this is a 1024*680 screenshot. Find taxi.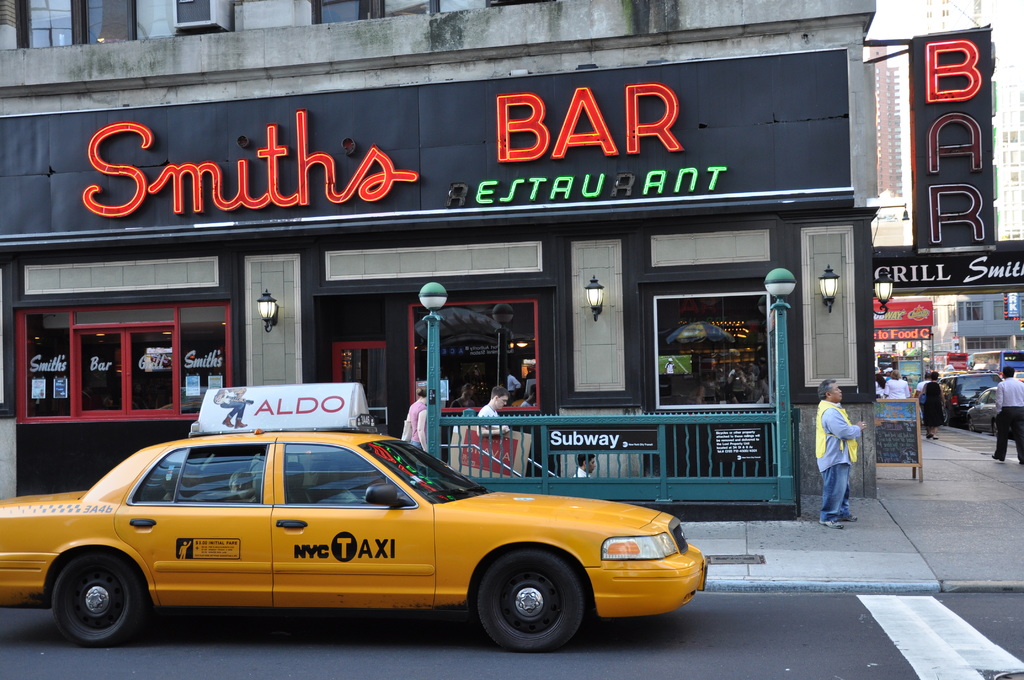
Bounding box: bbox=(0, 384, 705, 644).
